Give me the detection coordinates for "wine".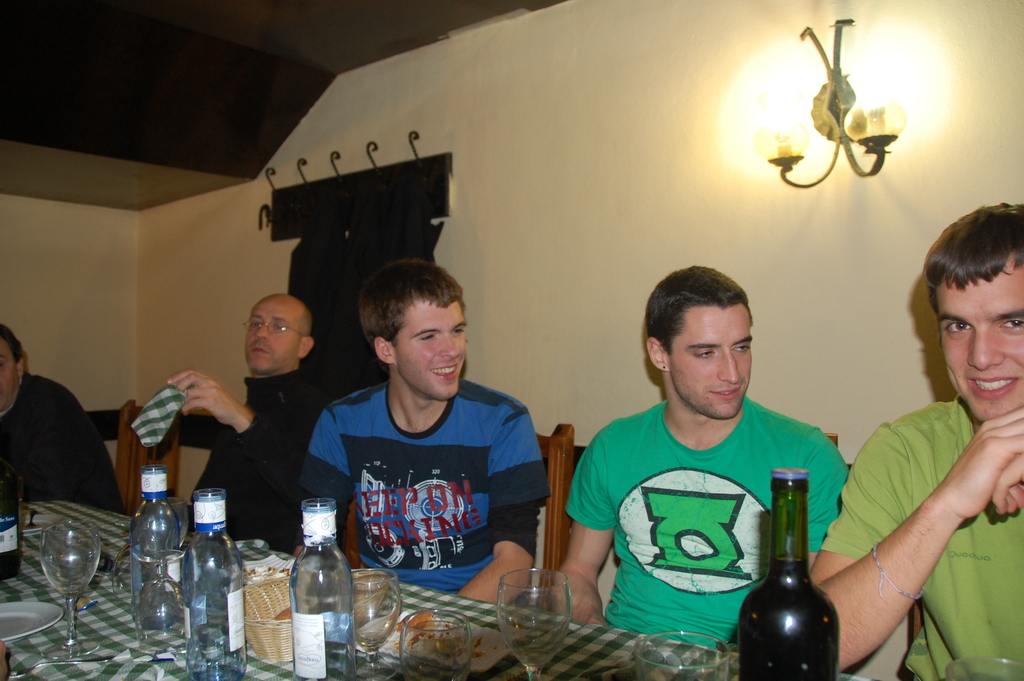
left=733, top=459, right=845, bottom=680.
